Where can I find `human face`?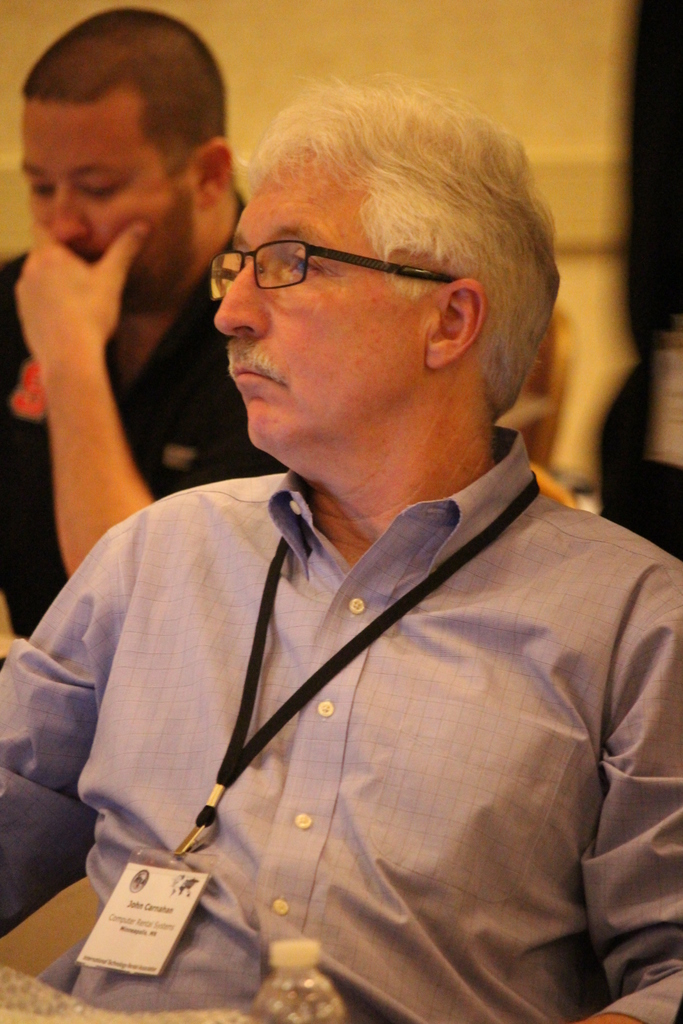
You can find it at <region>22, 71, 199, 314</region>.
